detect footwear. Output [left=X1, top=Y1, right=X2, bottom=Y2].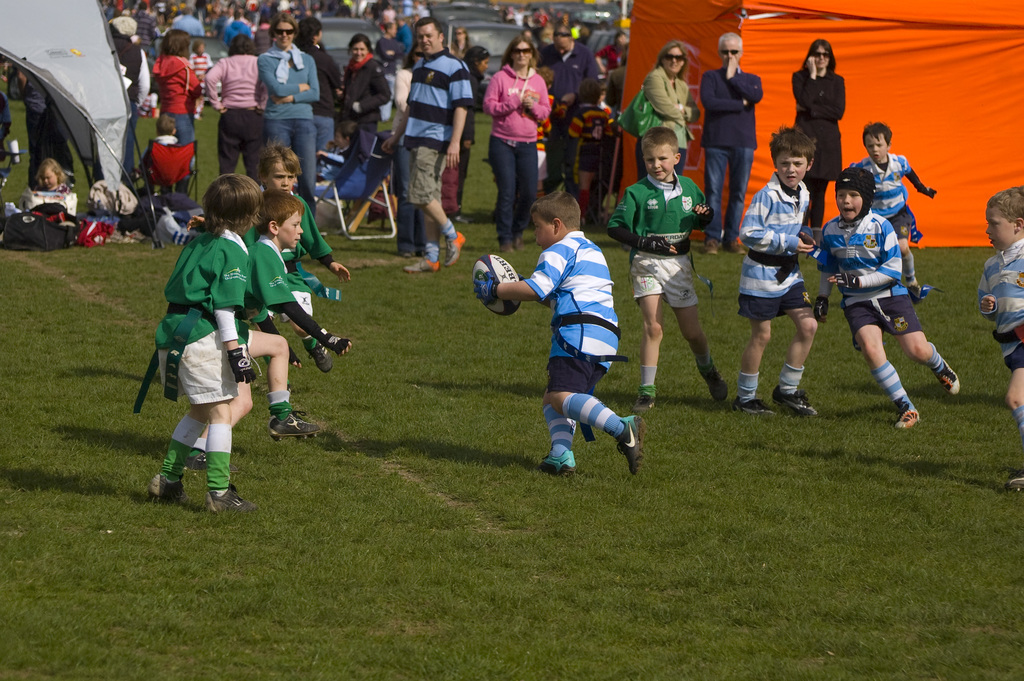
[left=451, top=230, right=468, bottom=268].
